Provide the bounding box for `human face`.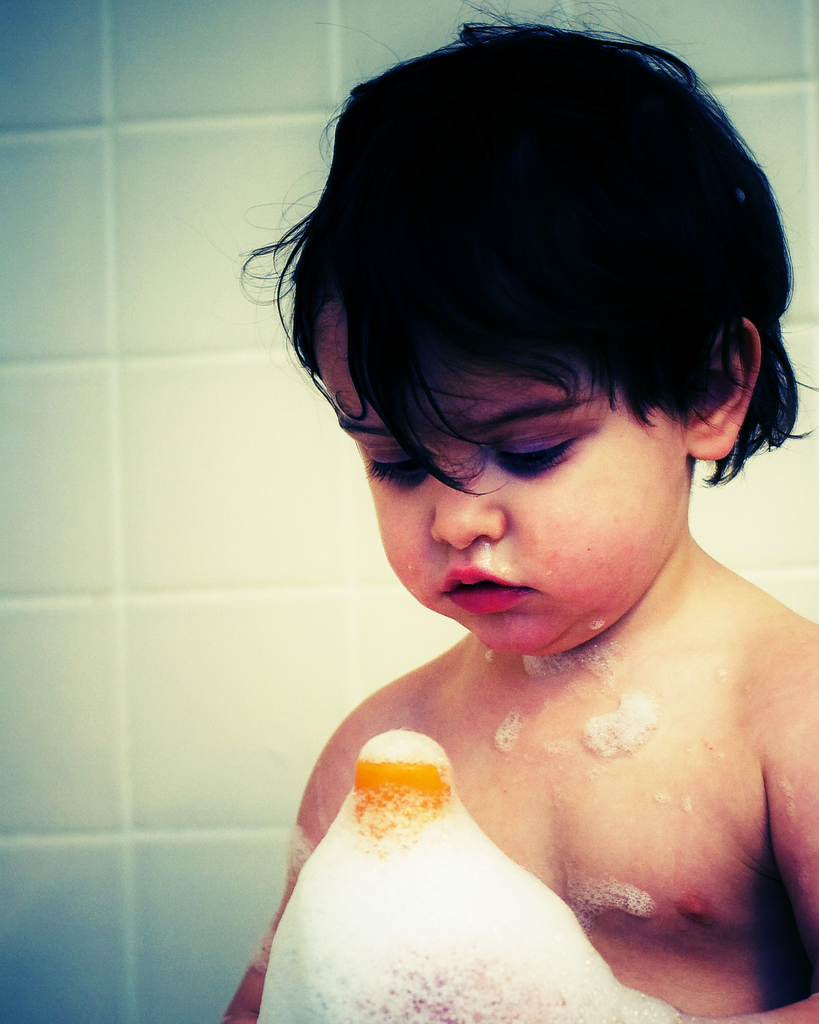
313, 316, 687, 659.
